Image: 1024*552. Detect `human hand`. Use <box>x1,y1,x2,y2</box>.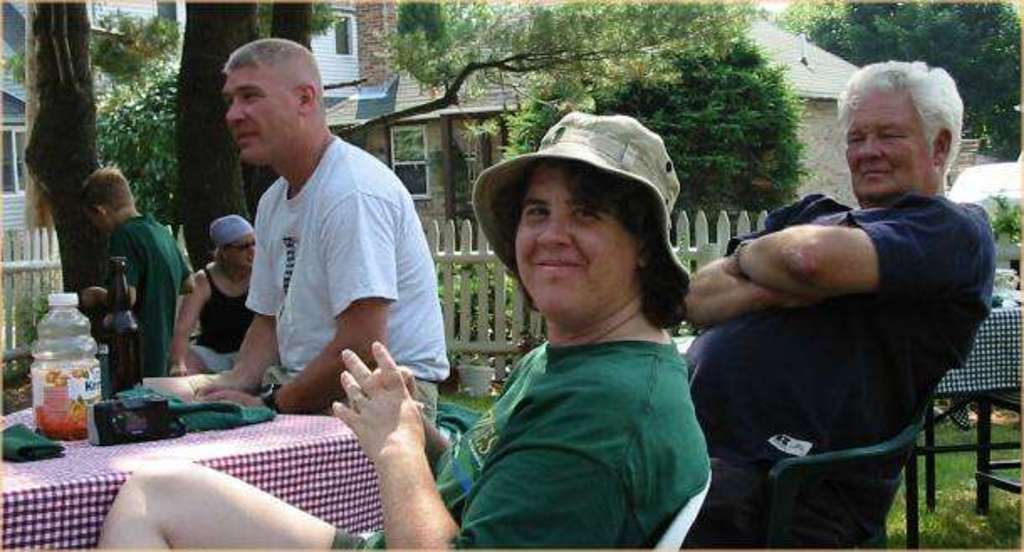
<box>369,362,431,426</box>.
